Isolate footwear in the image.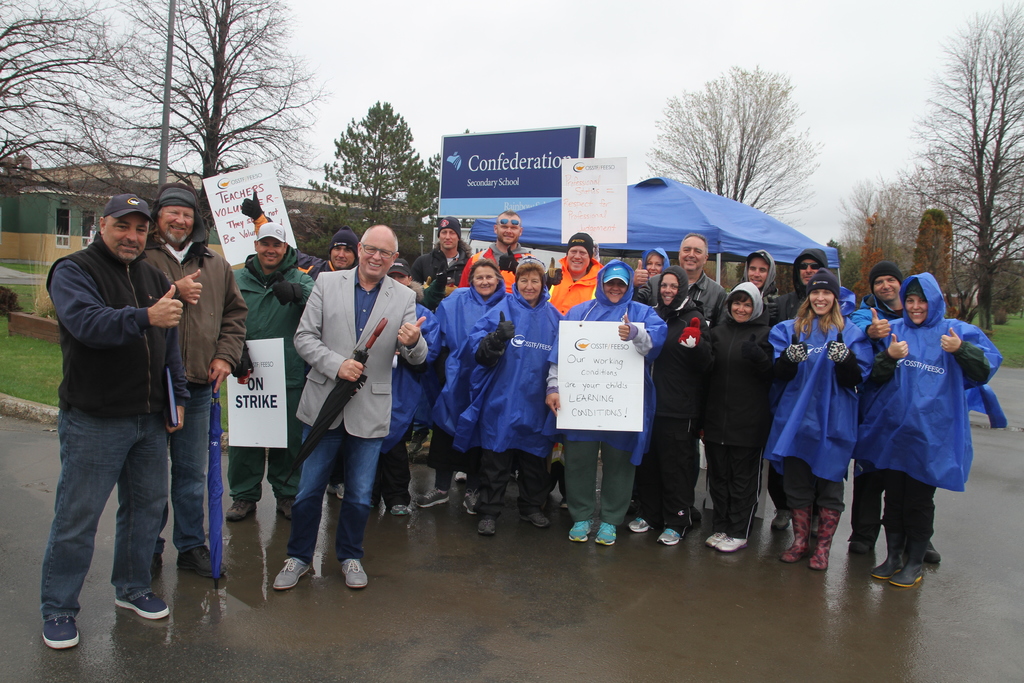
Isolated region: (42, 613, 79, 647).
